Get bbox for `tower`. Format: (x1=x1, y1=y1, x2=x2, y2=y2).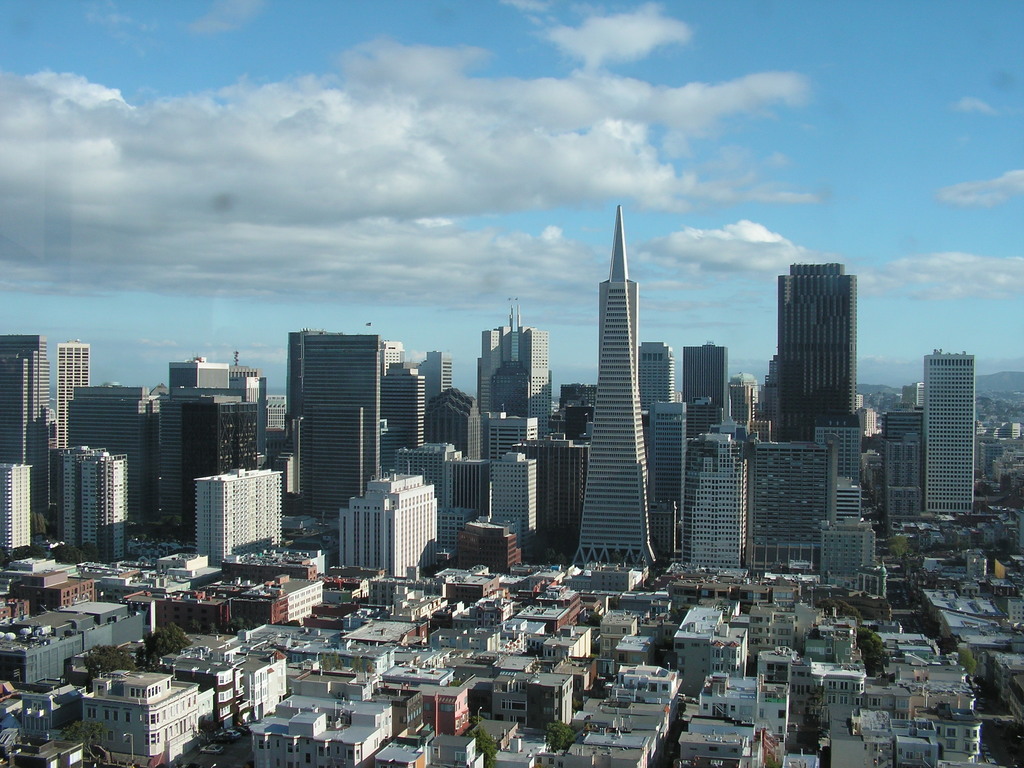
(x1=332, y1=470, x2=435, y2=582).
